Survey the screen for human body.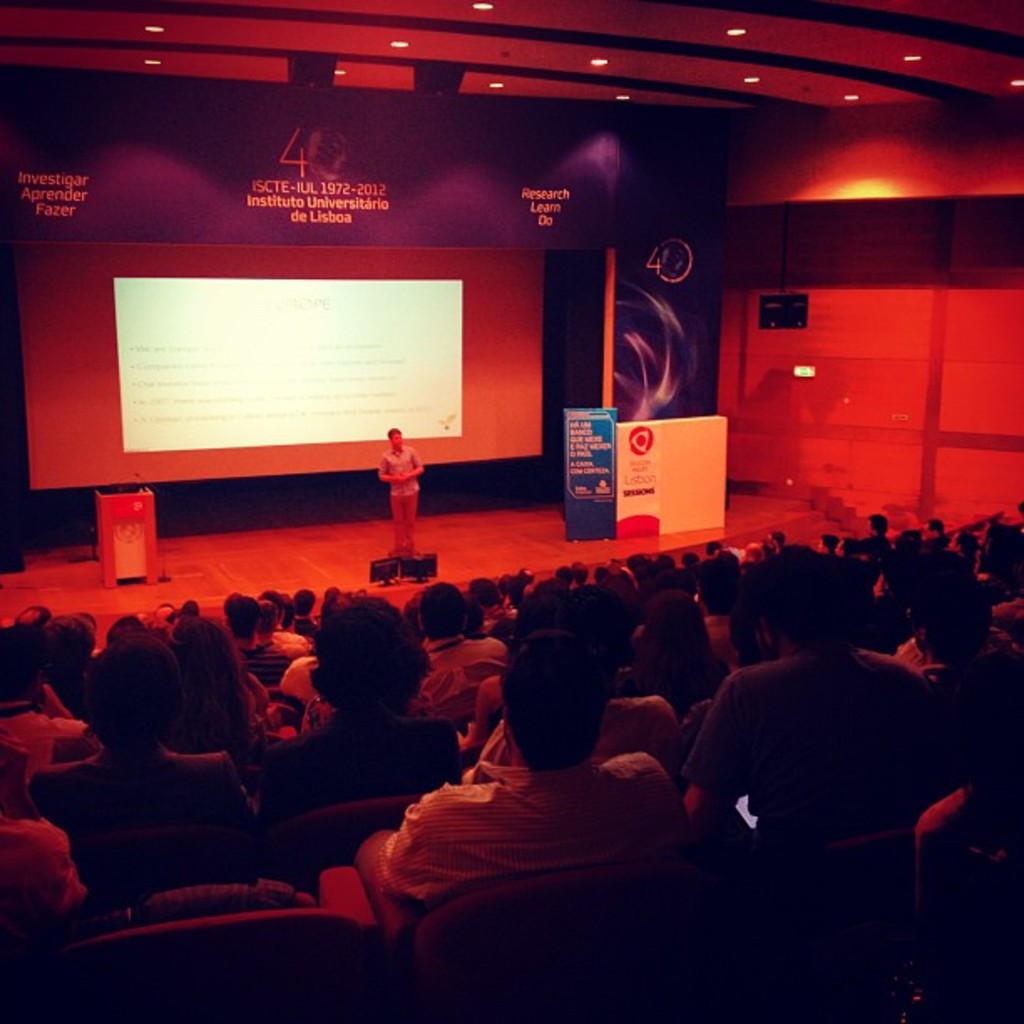
Survey found: [x1=407, y1=627, x2=520, y2=730].
